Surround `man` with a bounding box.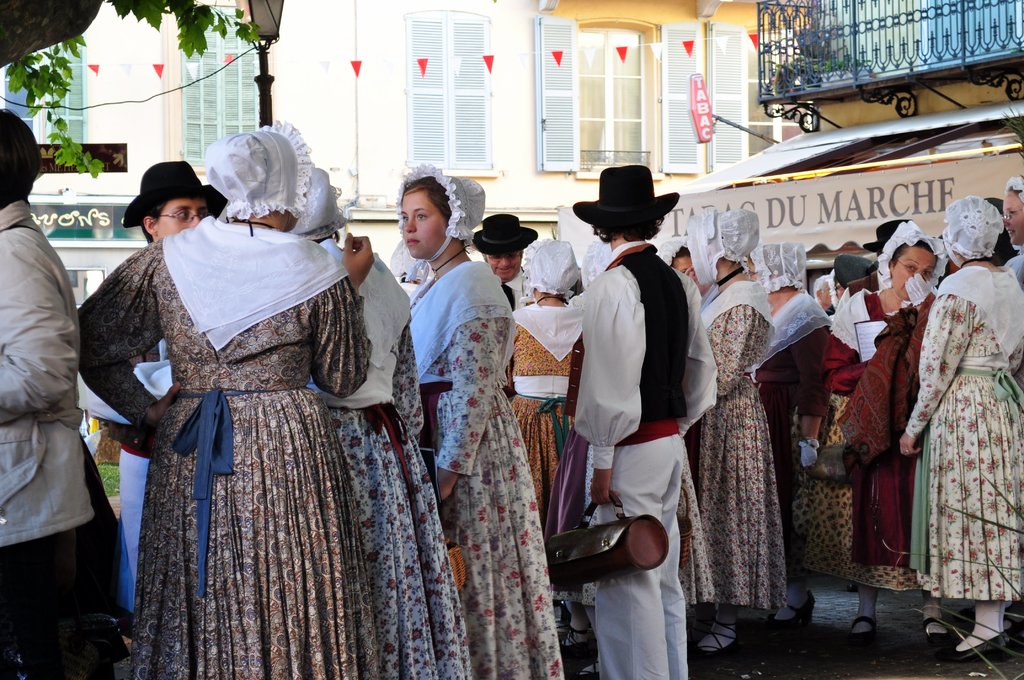
560, 142, 723, 644.
